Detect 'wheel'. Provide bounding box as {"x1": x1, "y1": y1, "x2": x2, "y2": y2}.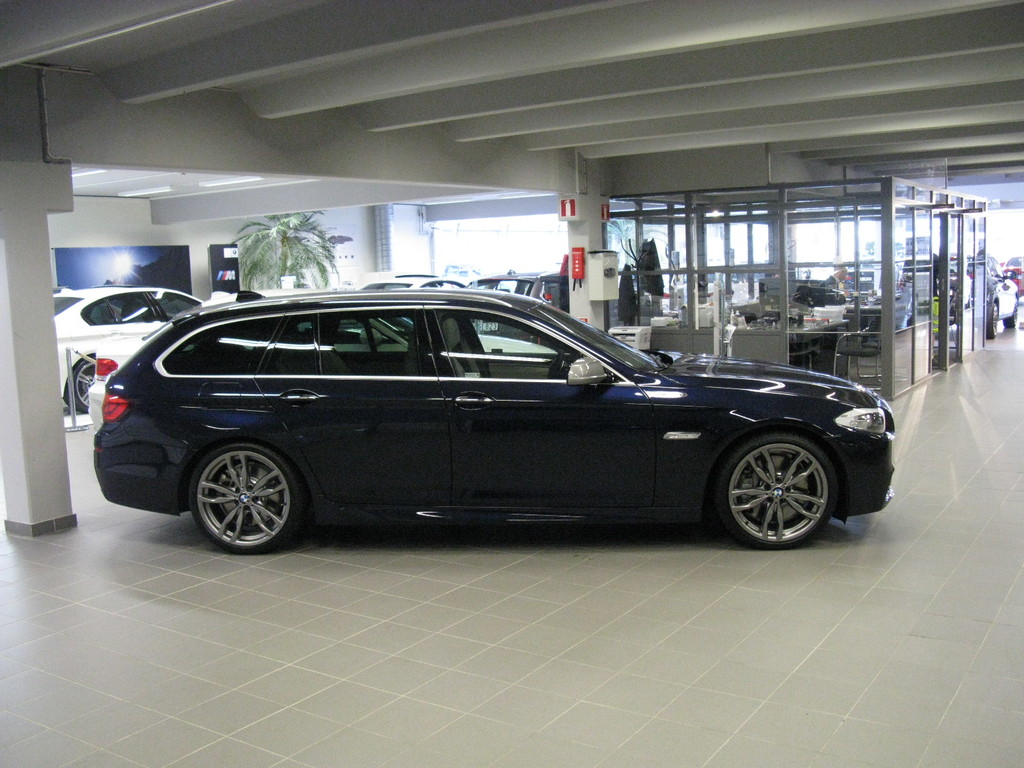
{"x1": 67, "y1": 356, "x2": 97, "y2": 413}.
